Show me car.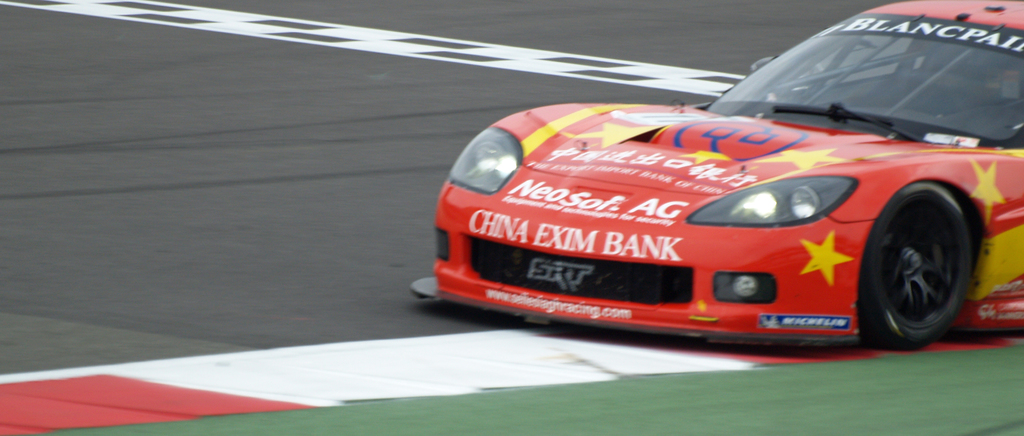
car is here: crop(412, 0, 1023, 356).
